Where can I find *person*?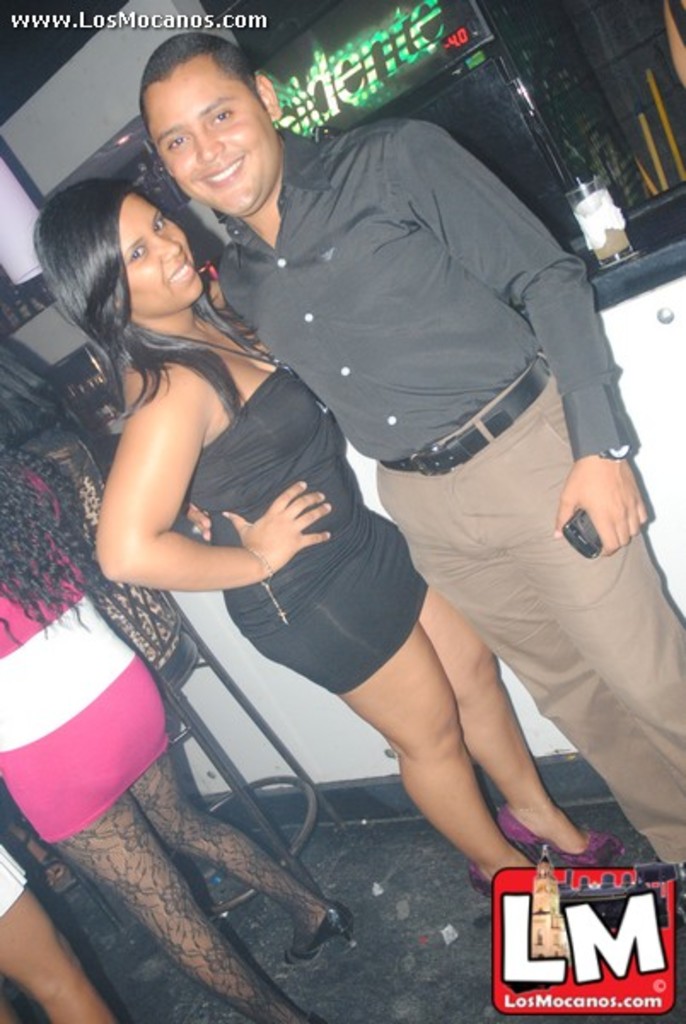
You can find it at pyautogui.locateOnScreen(177, 32, 684, 939).
